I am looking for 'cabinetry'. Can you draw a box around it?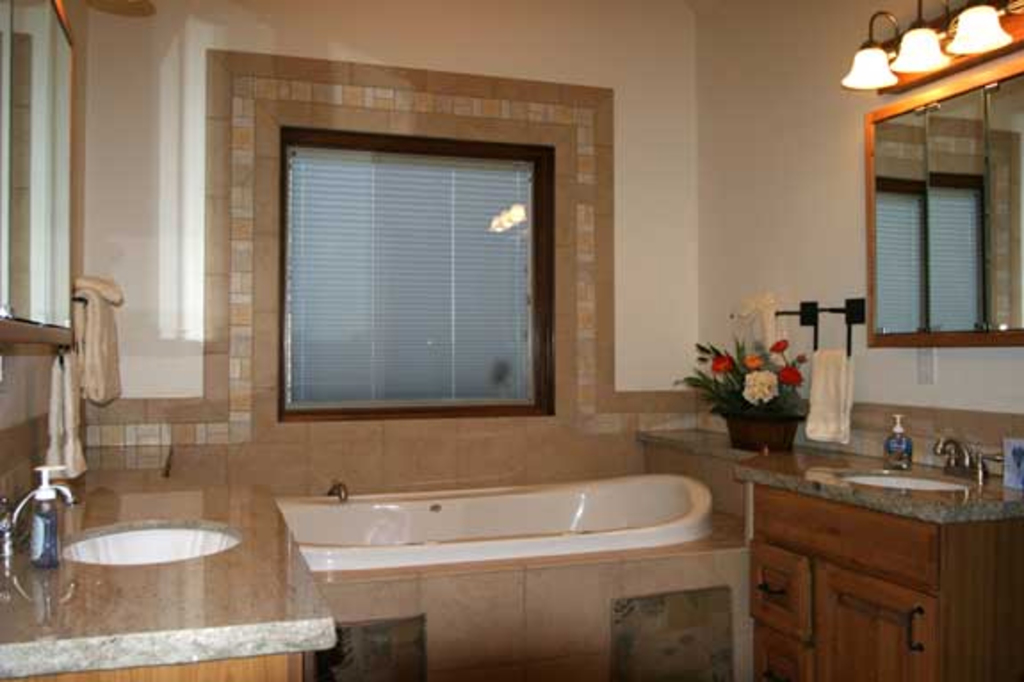
Sure, the bounding box is pyautogui.locateOnScreen(310, 548, 753, 680).
